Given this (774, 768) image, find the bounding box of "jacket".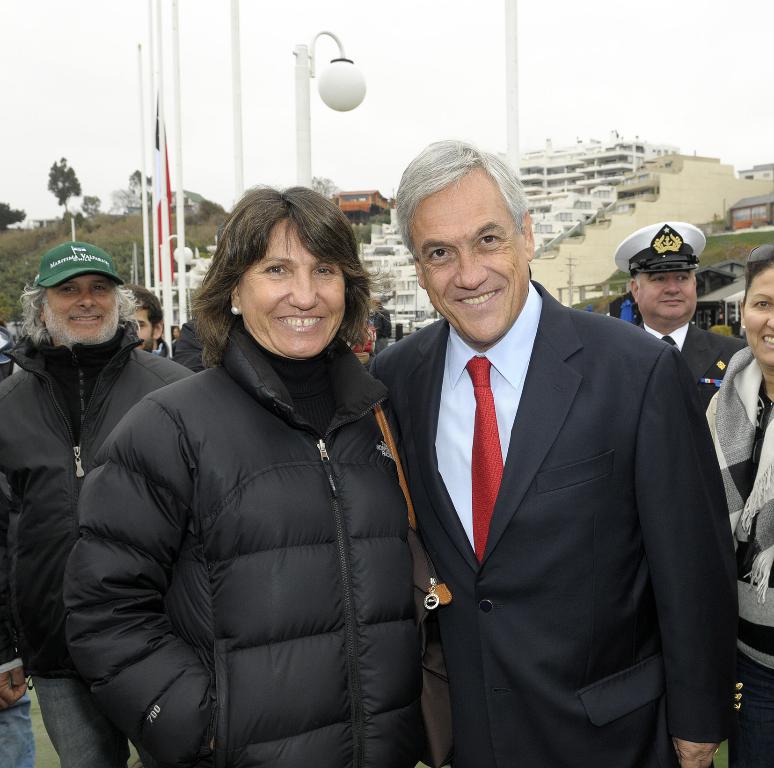
[x1=167, y1=321, x2=213, y2=373].
